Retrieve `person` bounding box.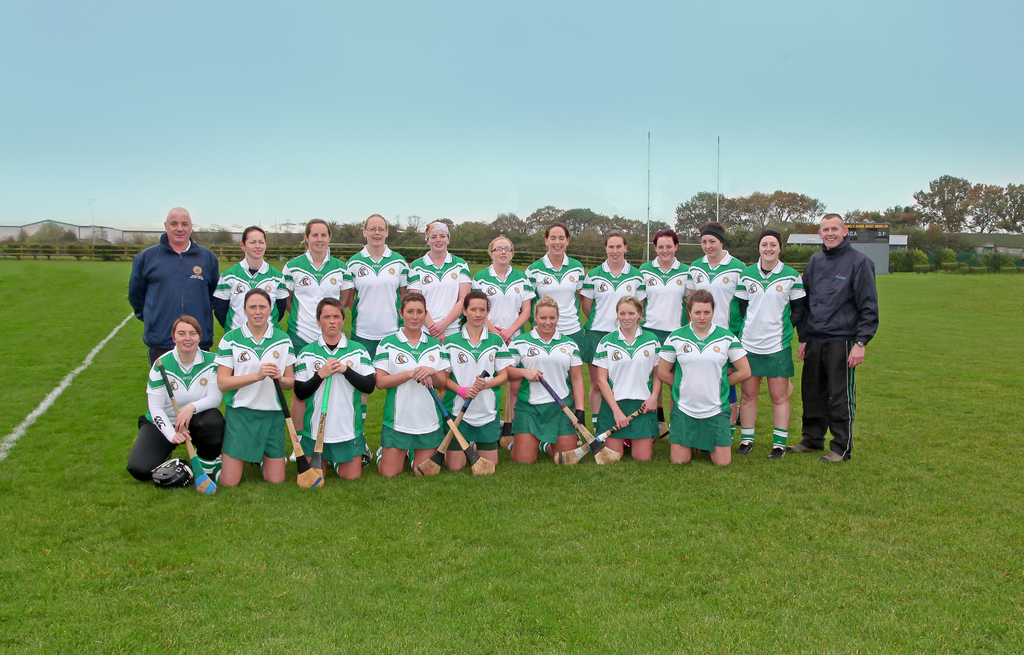
Bounding box: 788/214/883/461.
